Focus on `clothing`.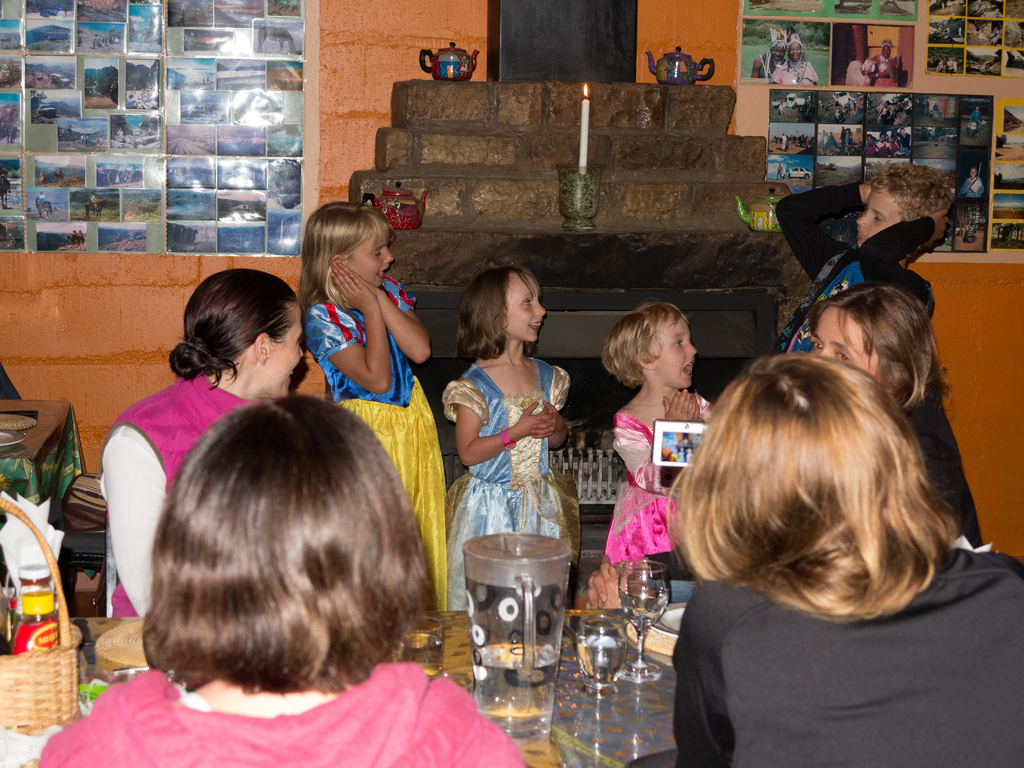
Focused at [left=759, top=179, right=995, bottom=540].
